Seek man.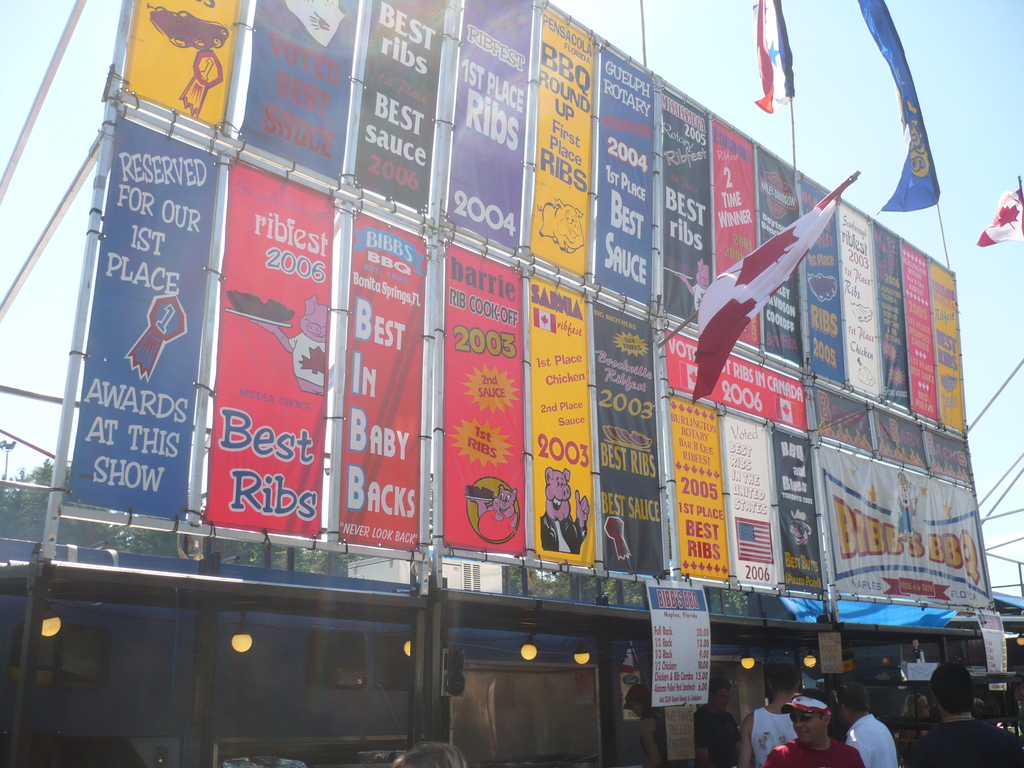
crop(830, 682, 896, 767).
